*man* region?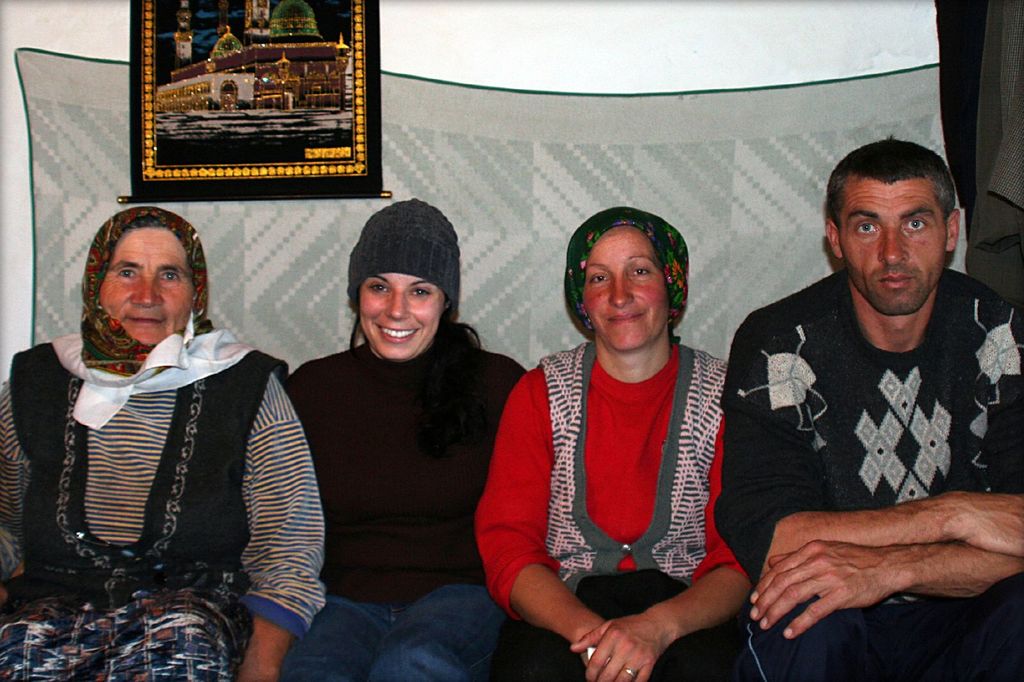
locate(718, 150, 1020, 617)
